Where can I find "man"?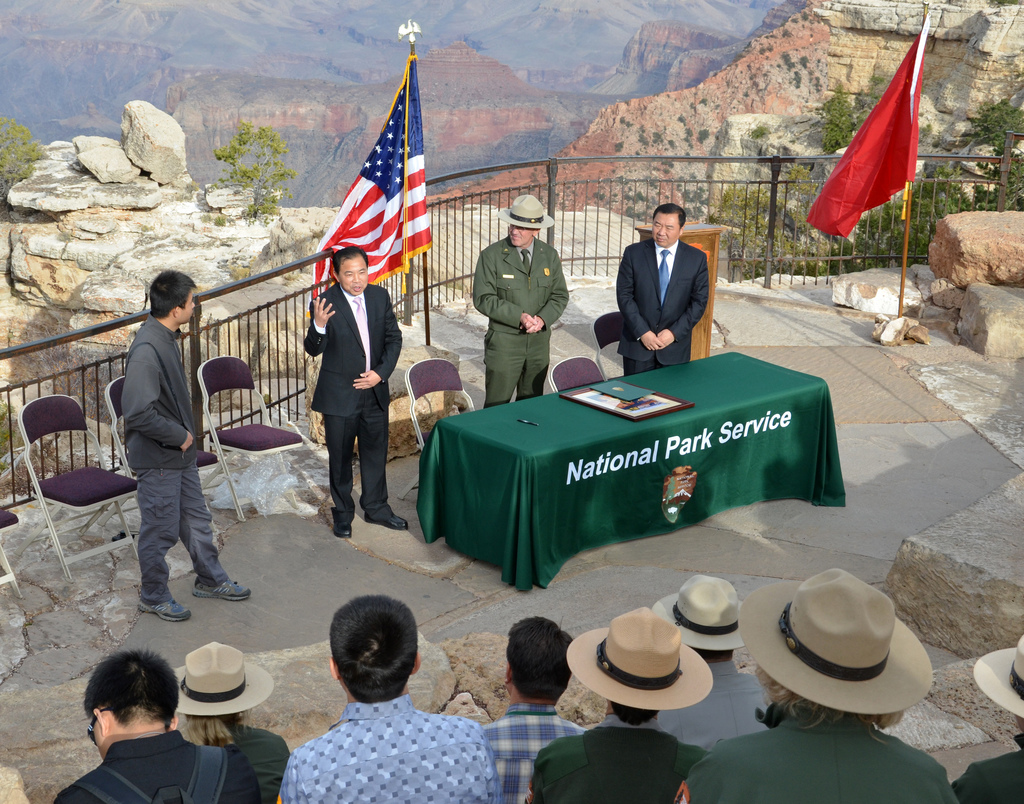
You can find it at l=471, t=195, r=569, b=407.
